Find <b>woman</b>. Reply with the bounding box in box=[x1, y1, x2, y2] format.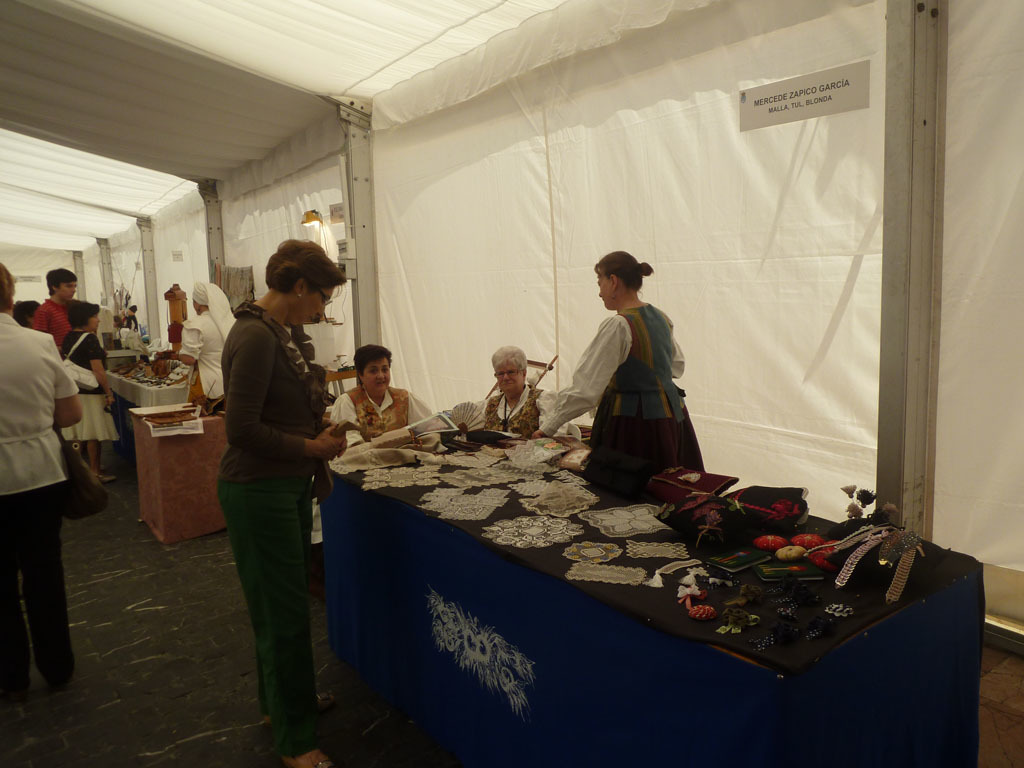
box=[220, 240, 343, 767].
